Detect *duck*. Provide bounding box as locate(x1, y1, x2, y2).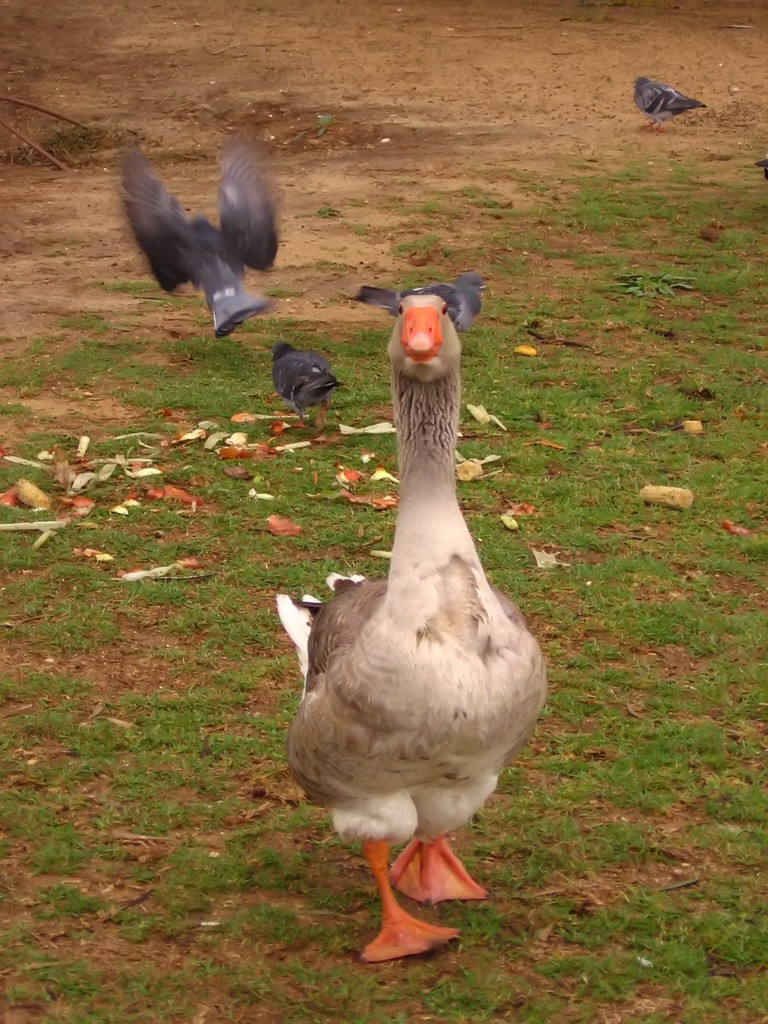
locate(269, 326, 566, 989).
